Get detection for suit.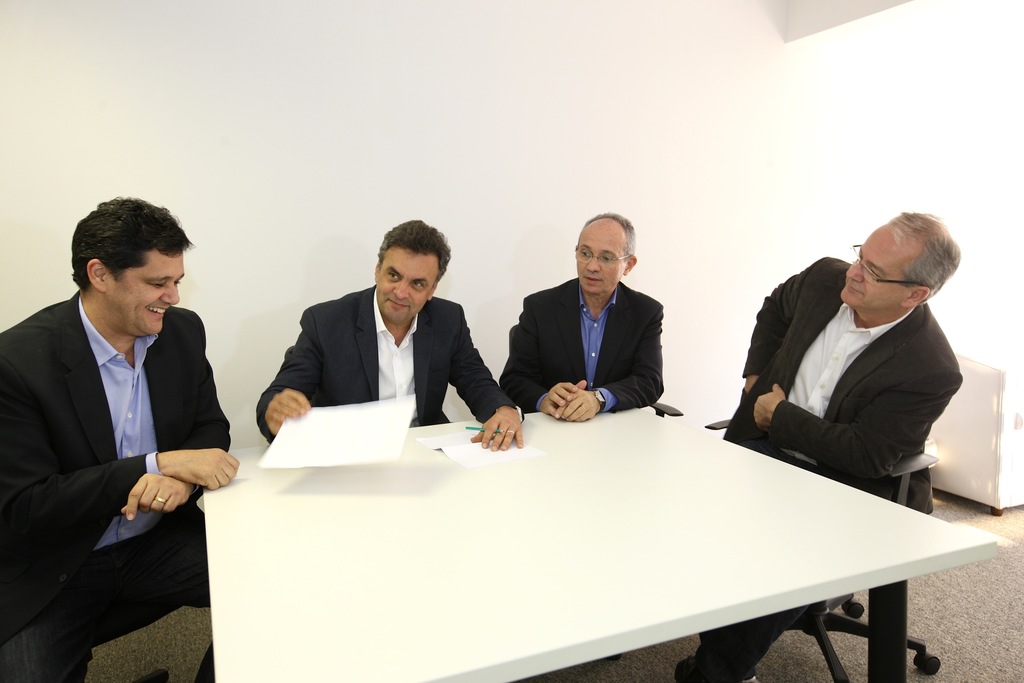
Detection: 255 283 529 443.
